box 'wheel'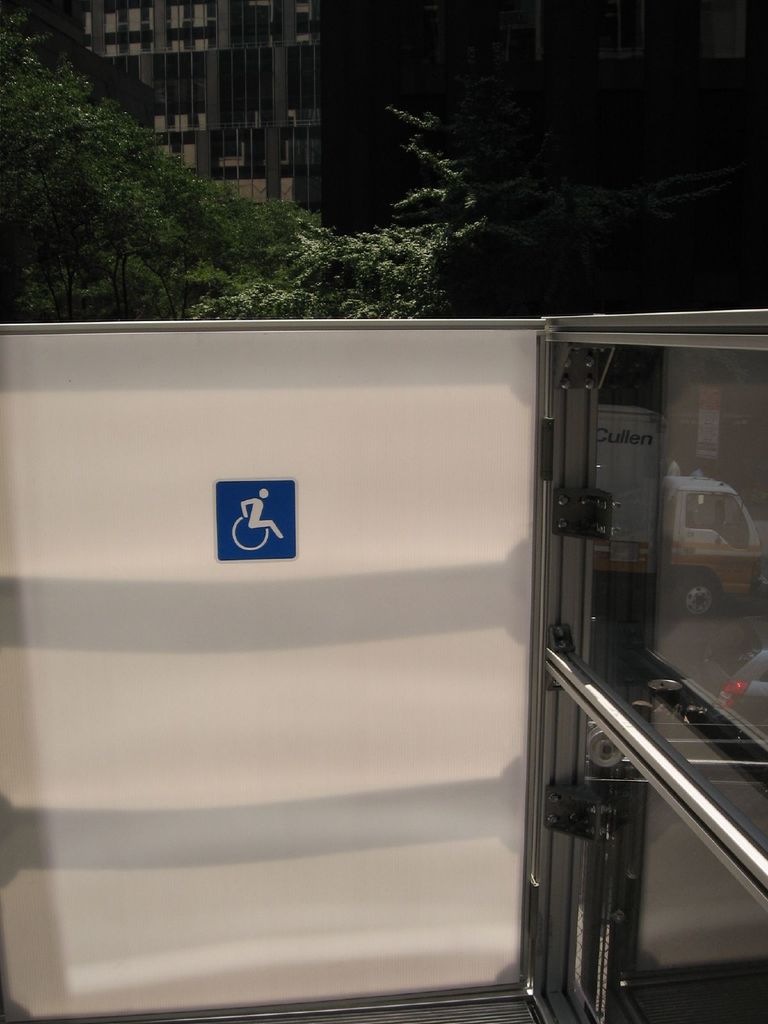
{"x1": 234, "y1": 520, "x2": 270, "y2": 553}
